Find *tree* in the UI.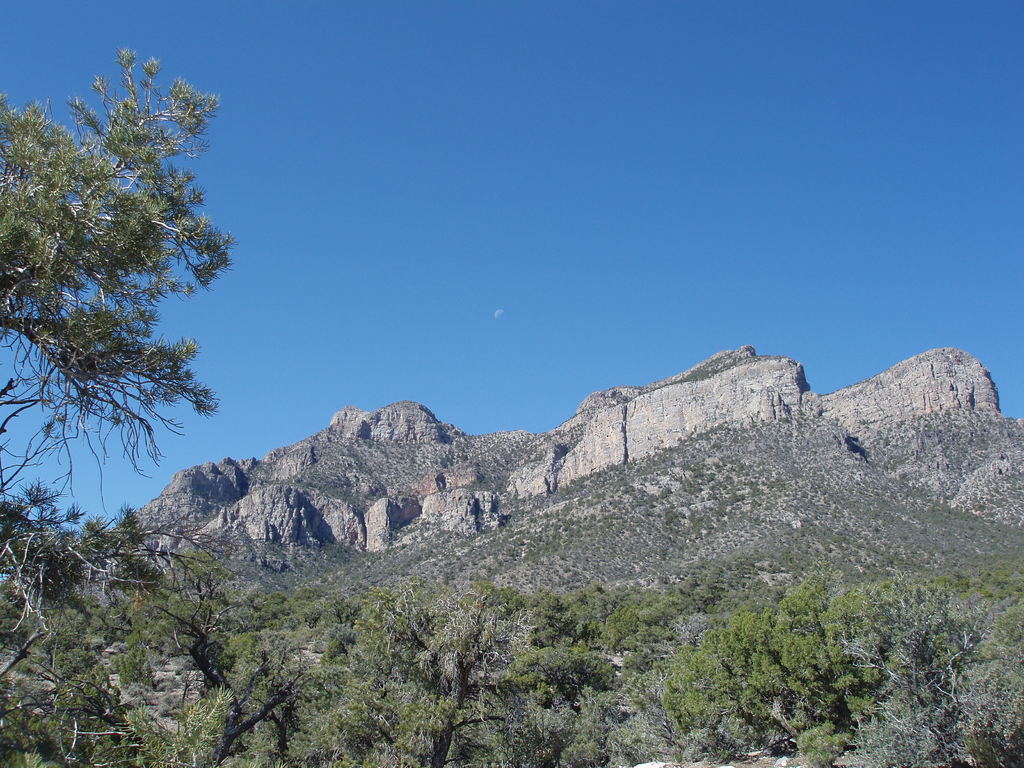
UI element at (x1=23, y1=35, x2=239, y2=607).
